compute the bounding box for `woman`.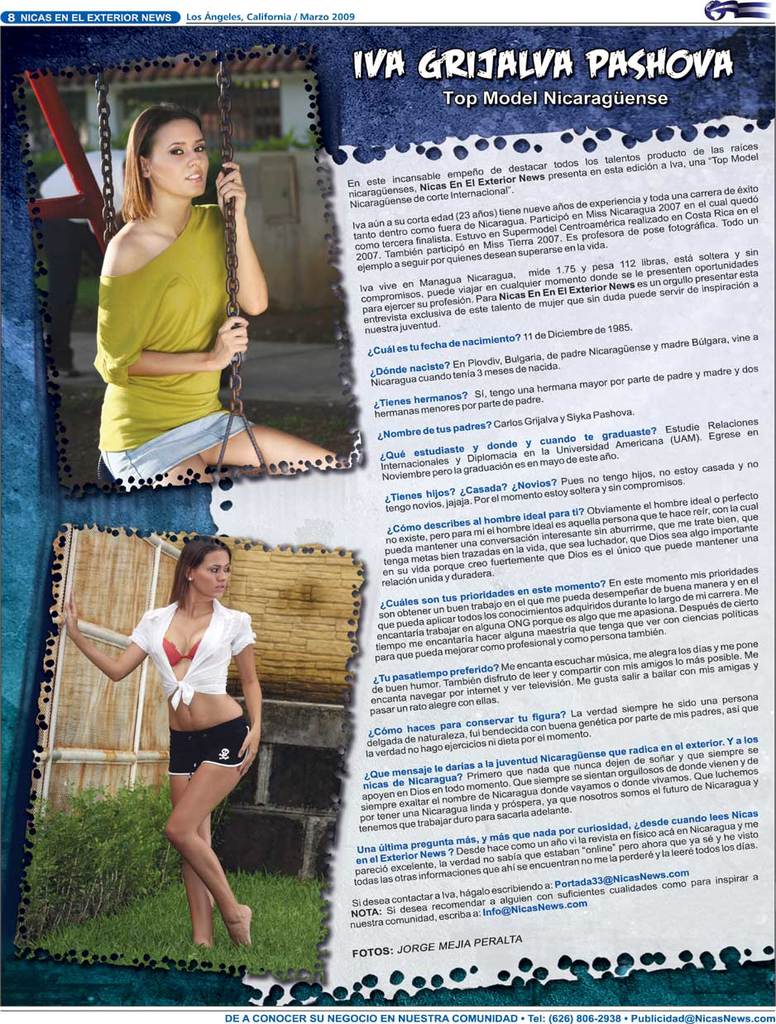
(74, 94, 278, 519).
